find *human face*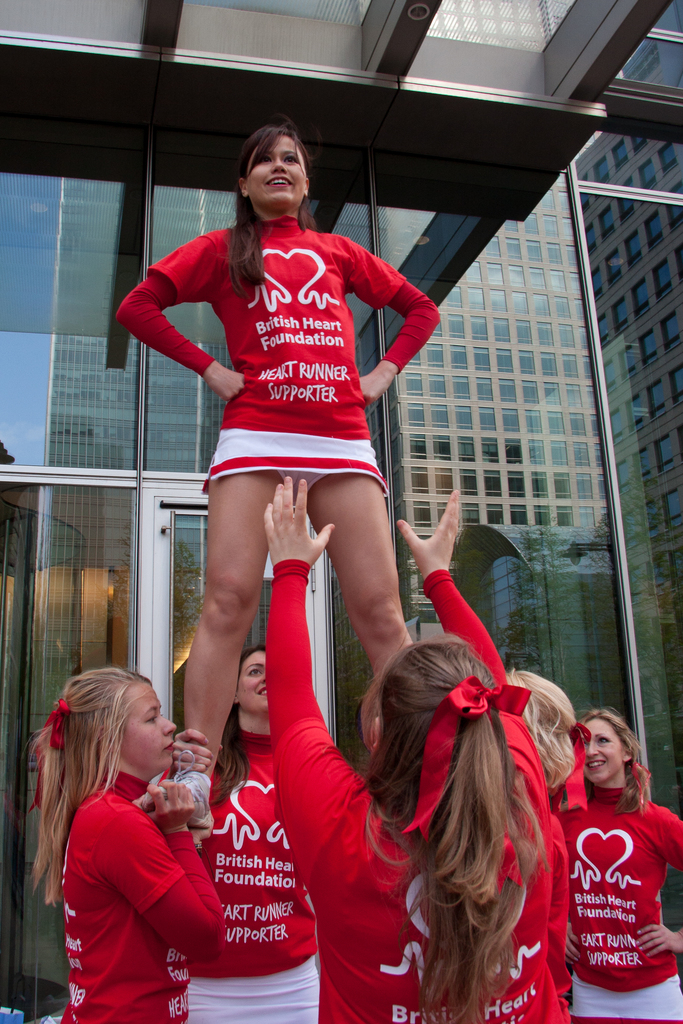
[x1=232, y1=648, x2=267, y2=717]
